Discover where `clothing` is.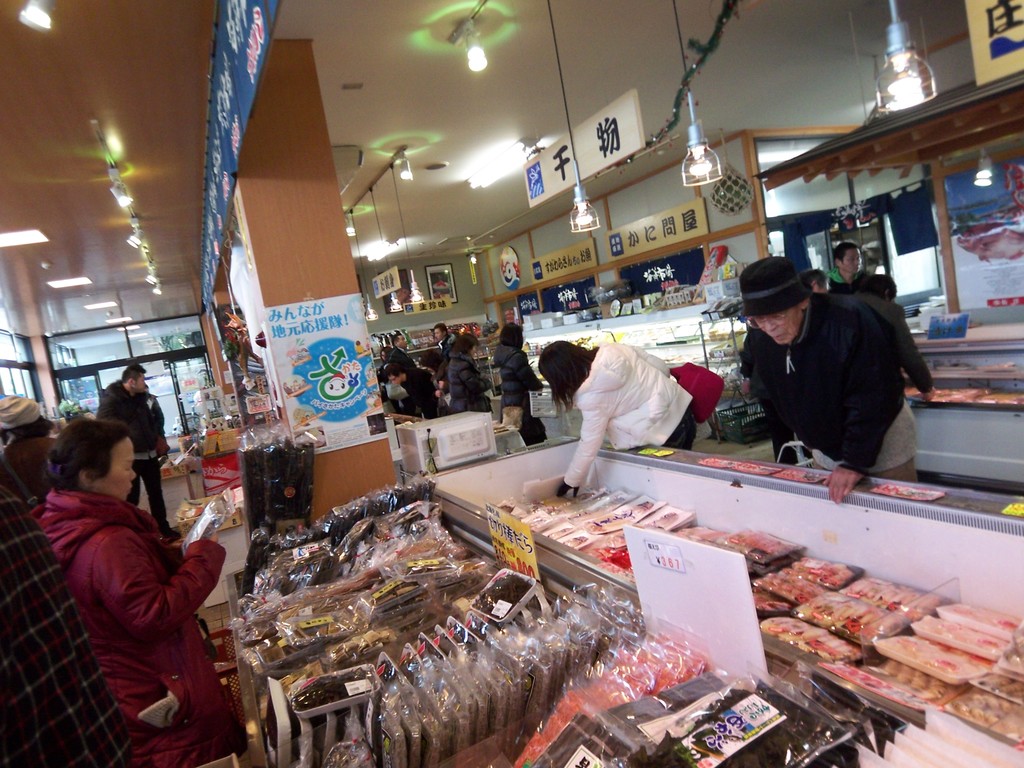
Discovered at l=488, t=343, r=545, b=447.
